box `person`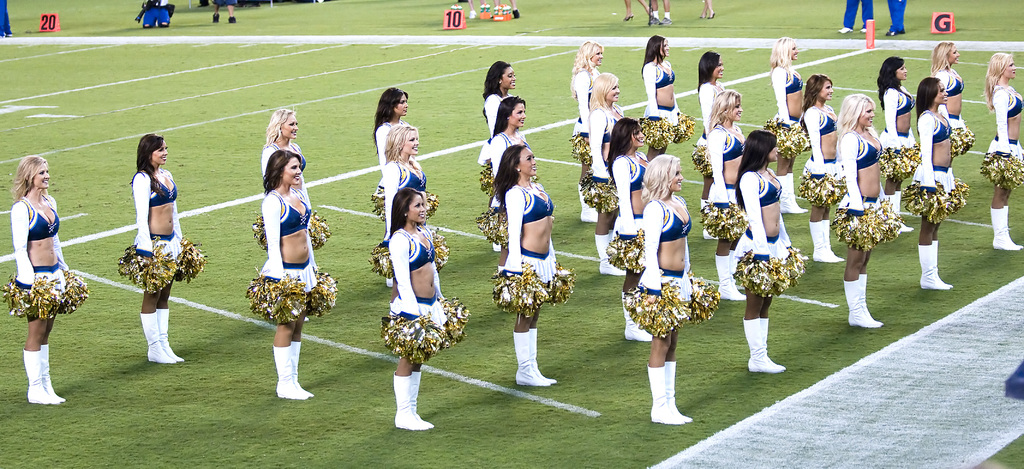
{"left": 637, "top": 33, "right": 686, "bottom": 140}
